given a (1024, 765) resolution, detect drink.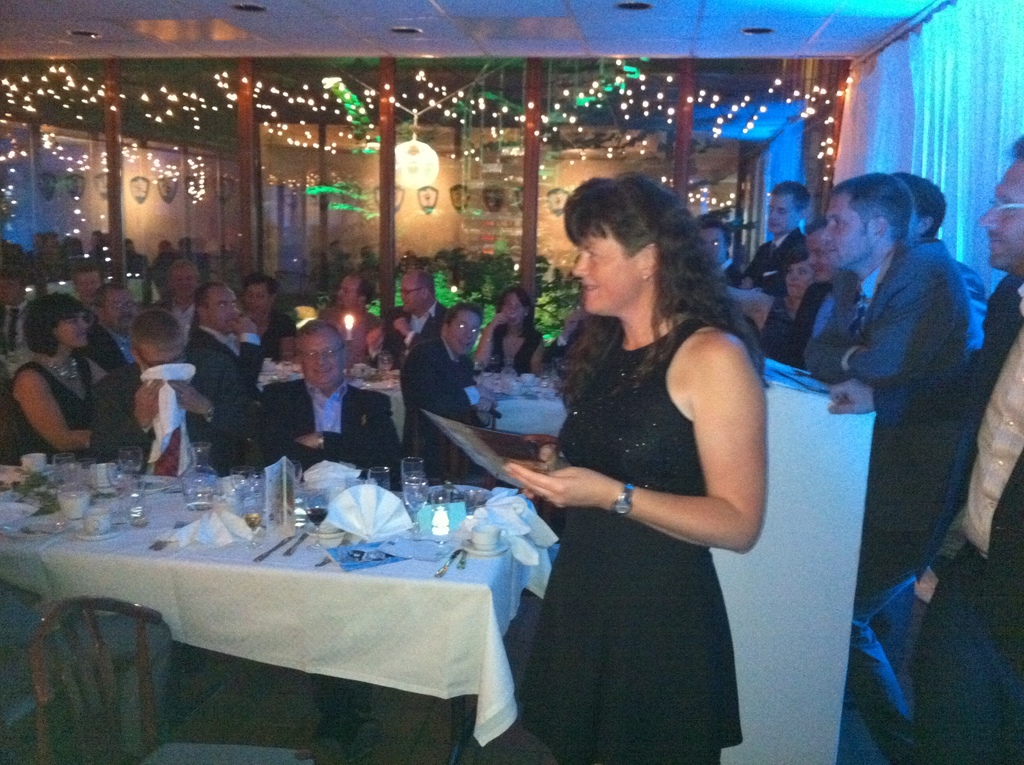
{"x1": 299, "y1": 487, "x2": 326, "y2": 553}.
